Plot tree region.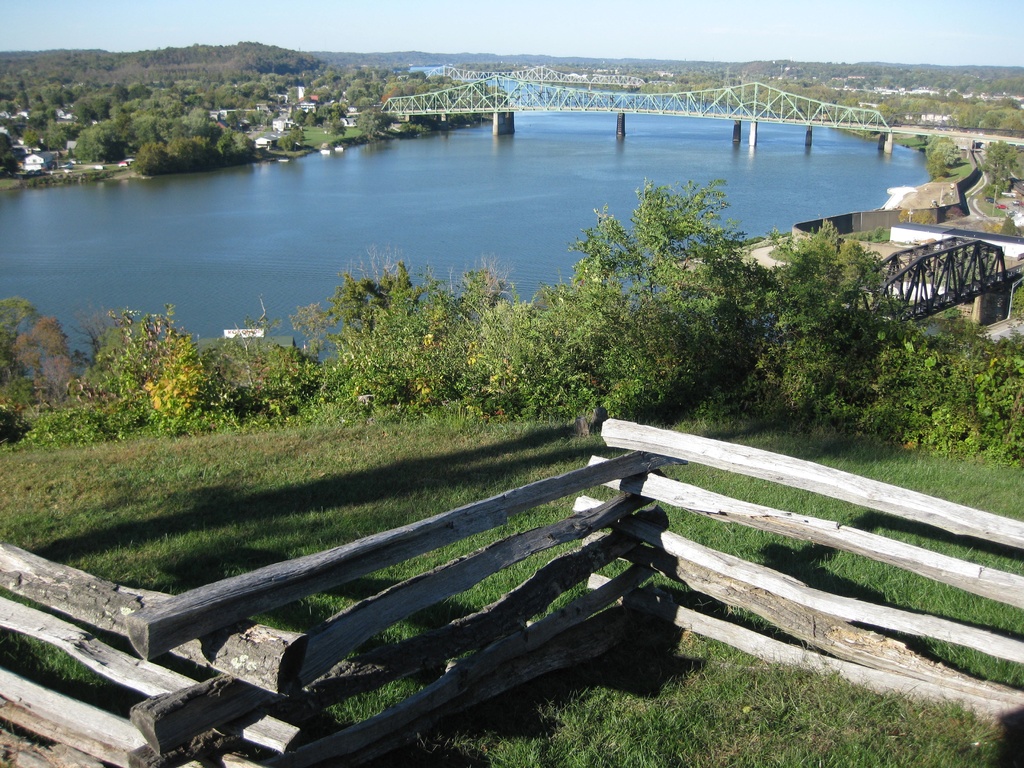
Plotted at (x1=982, y1=129, x2=1019, y2=191).
